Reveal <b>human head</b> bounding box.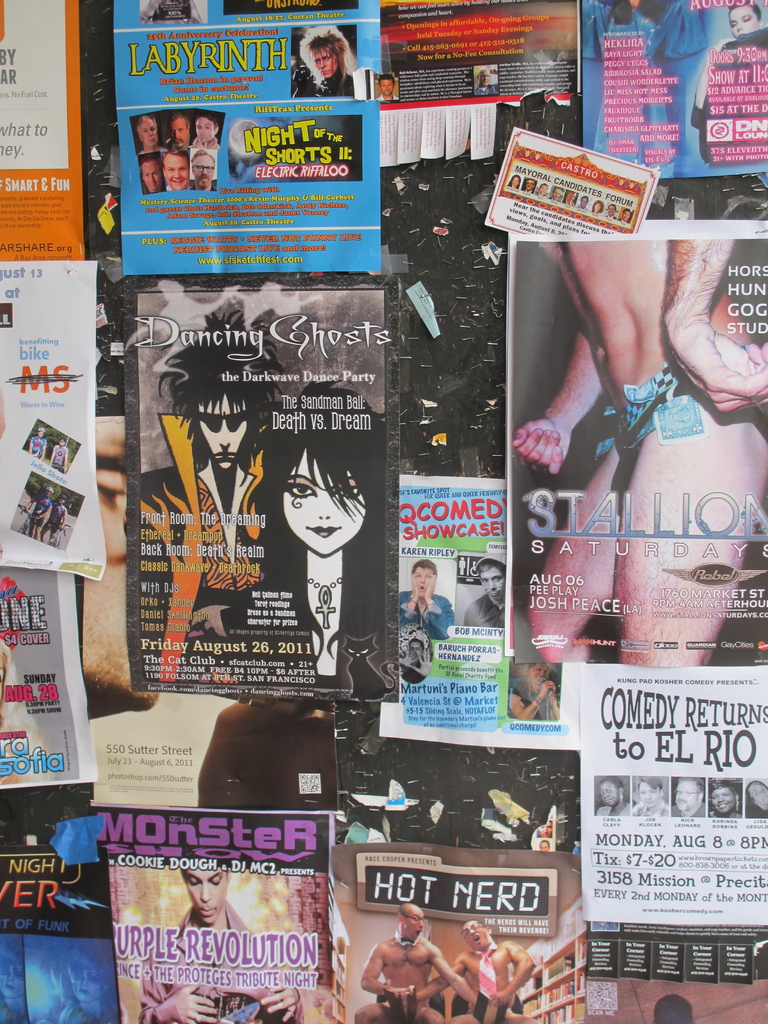
Revealed: [191, 149, 212, 191].
